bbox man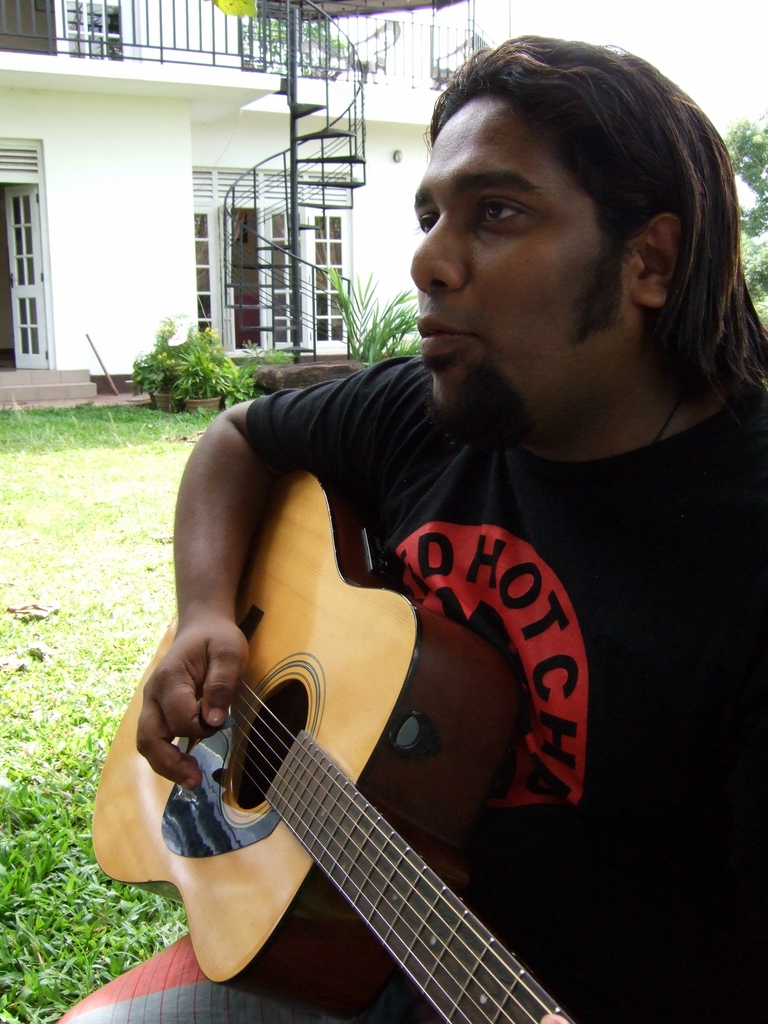
left=60, top=37, right=767, bottom=1023
